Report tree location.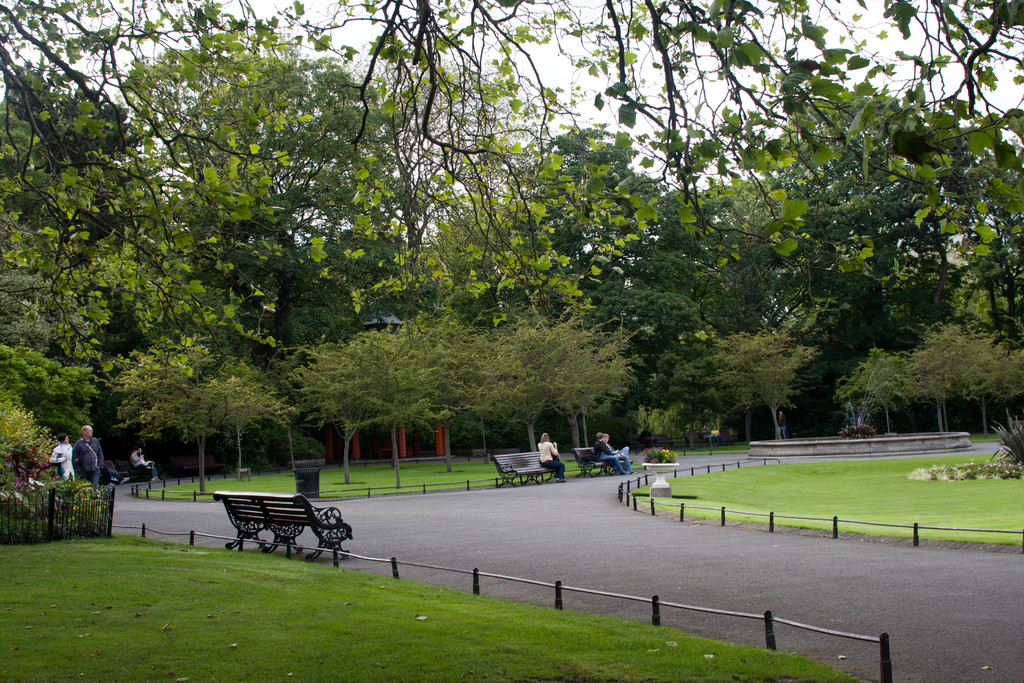
Report: <box>102,331,308,492</box>.
